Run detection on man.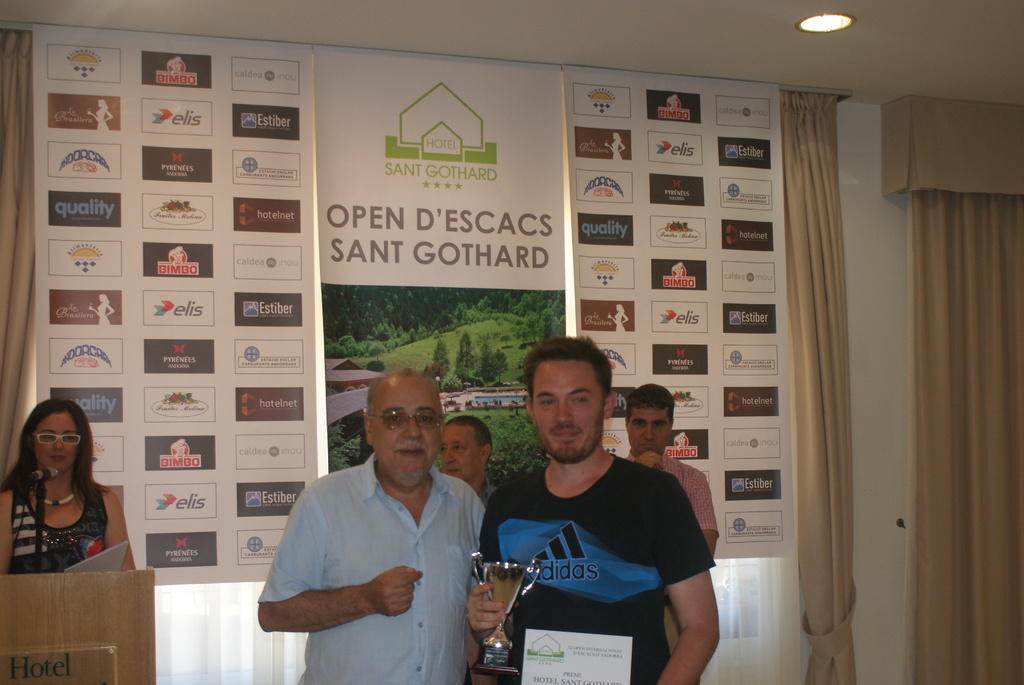
Result: [left=256, top=369, right=487, bottom=684].
